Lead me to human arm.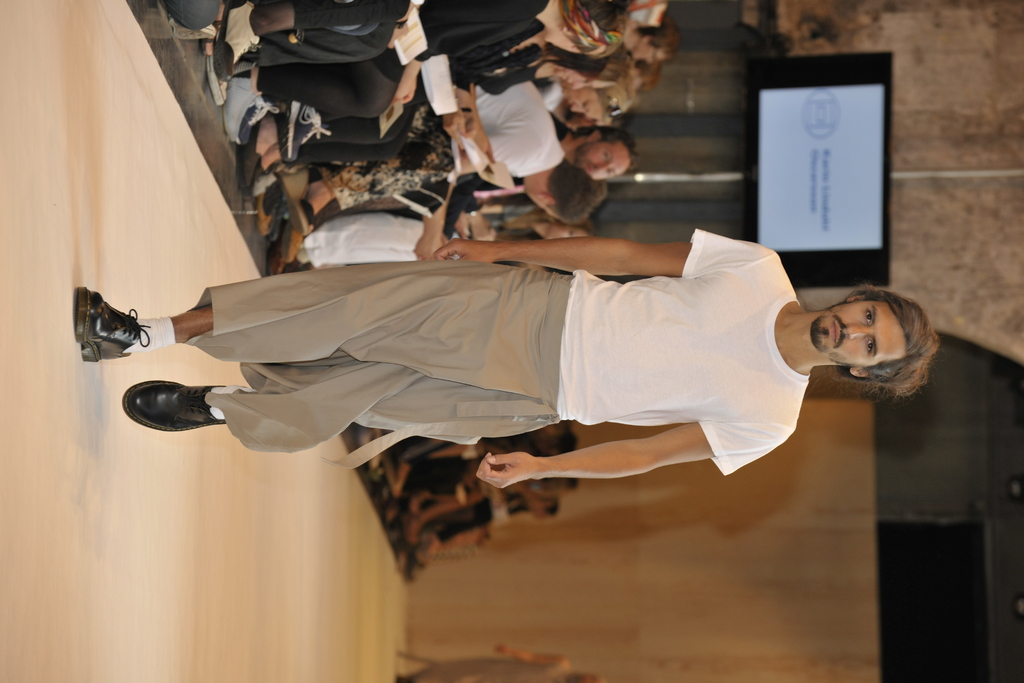
Lead to rect(391, 5, 541, 100).
